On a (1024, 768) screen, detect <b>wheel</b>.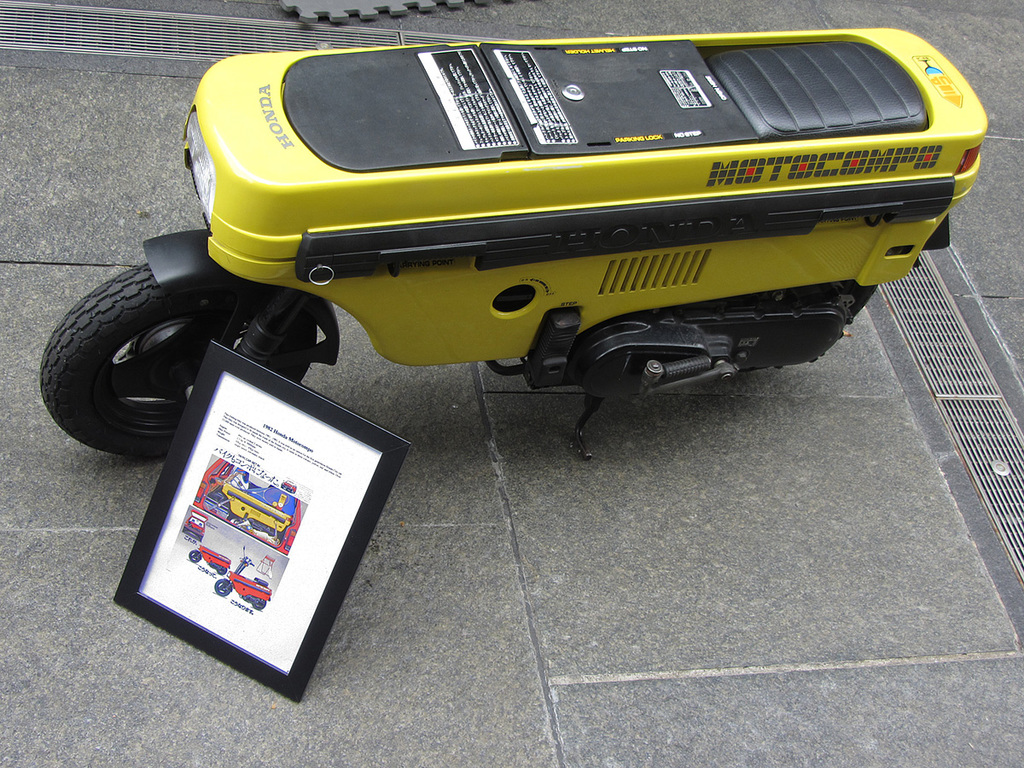
[left=189, top=546, right=205, bottom=563].
